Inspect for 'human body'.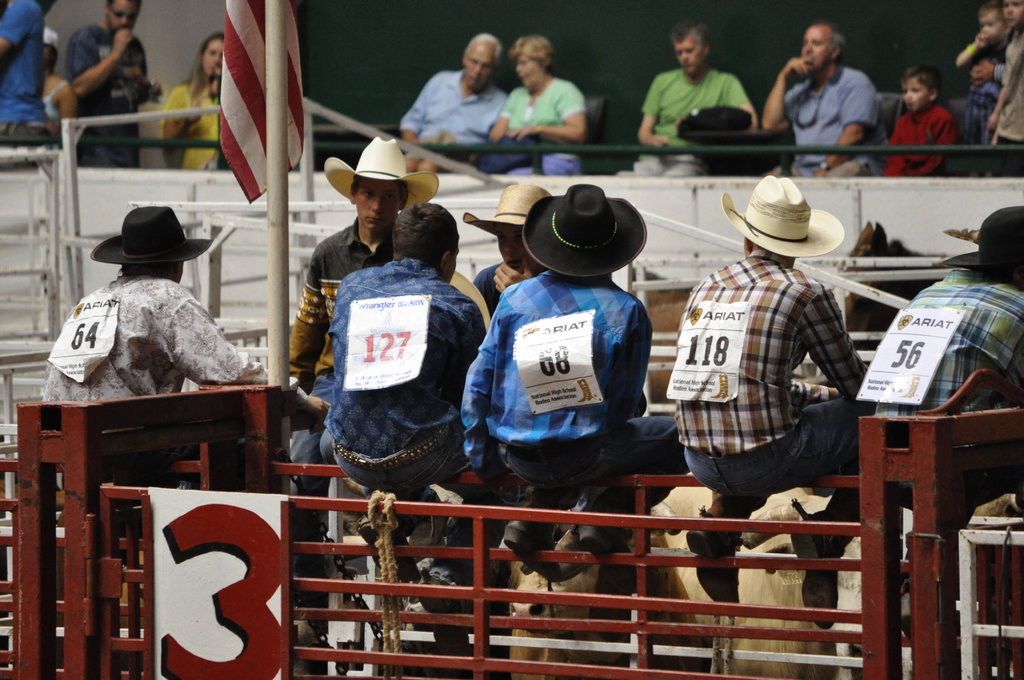
Inspection: bbox=(863, 266, 1023, 626).
